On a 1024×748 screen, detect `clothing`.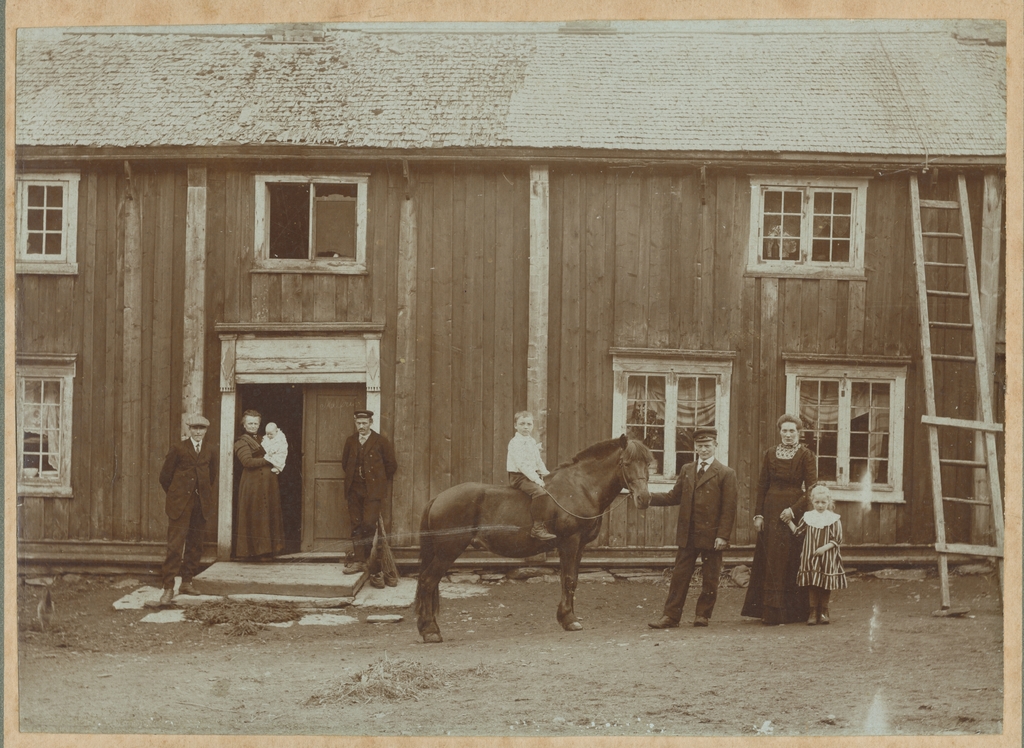
741, 446, 816, 626.
